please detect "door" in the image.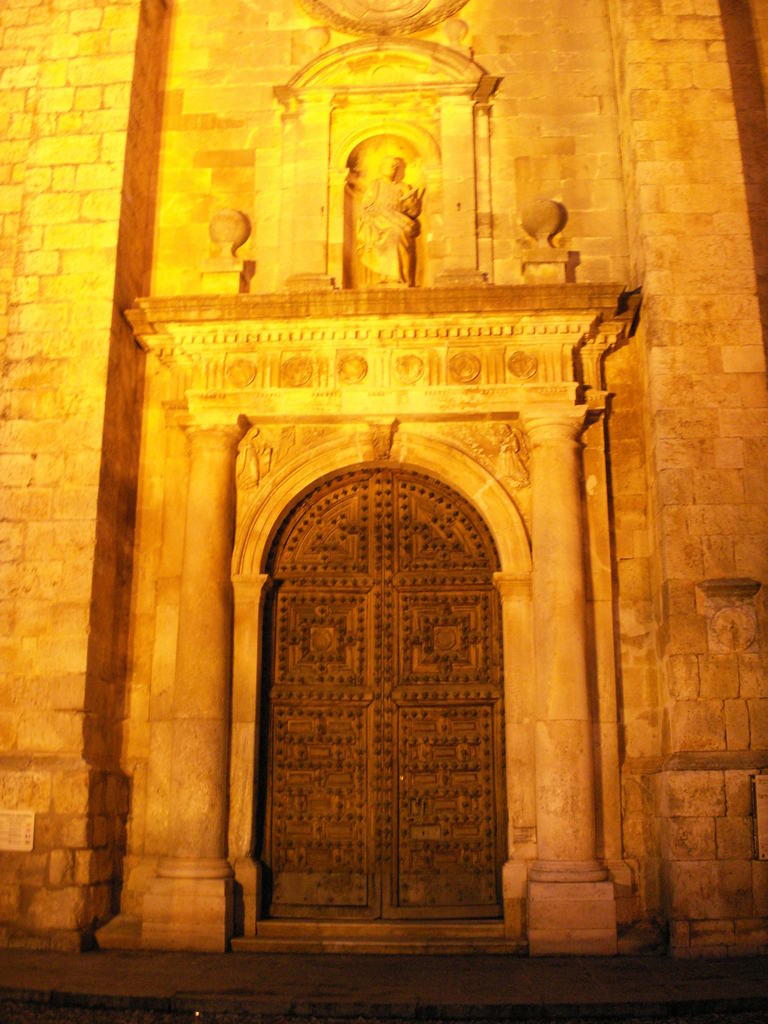
(264,459,506,919).
